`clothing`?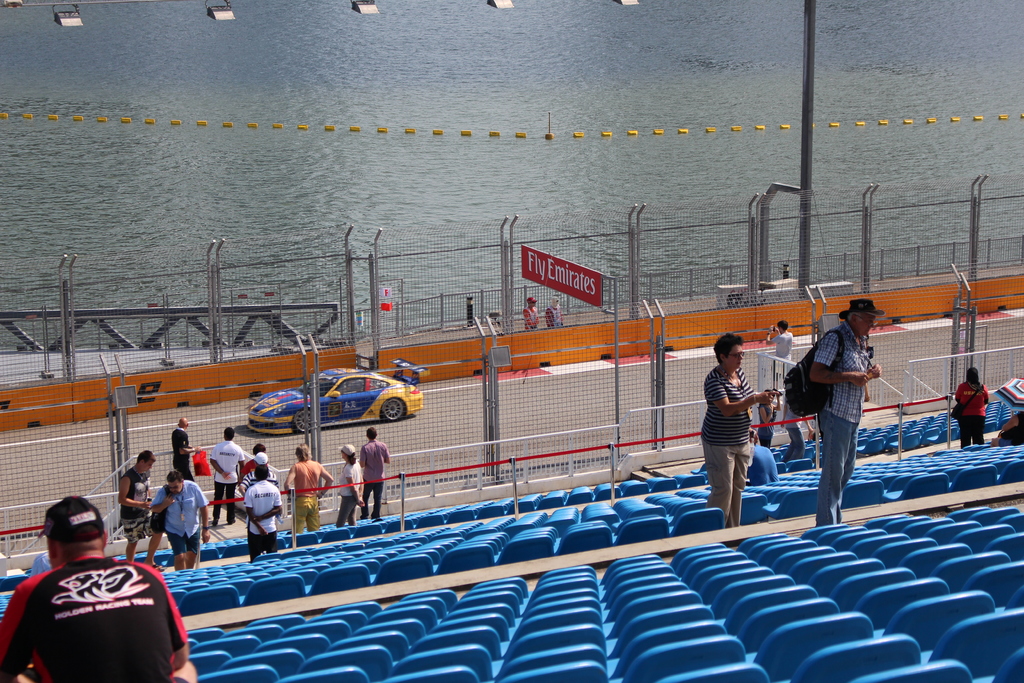
BBox(748, 443, 775, 486)
